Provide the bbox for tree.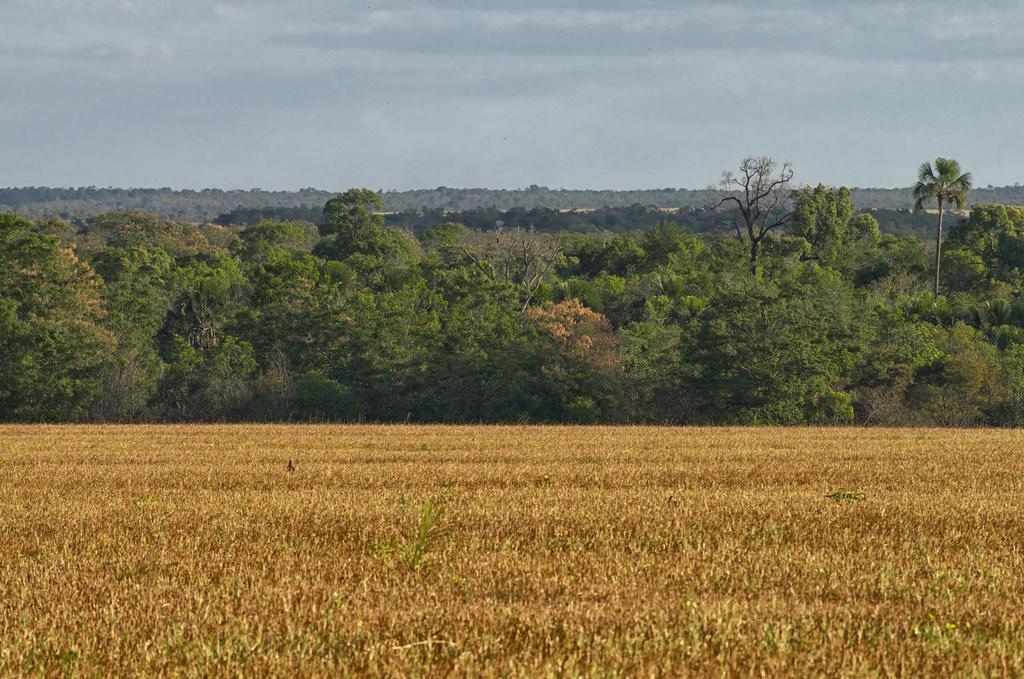
(x1=912, y1=316, x2=1023, y2=434).
